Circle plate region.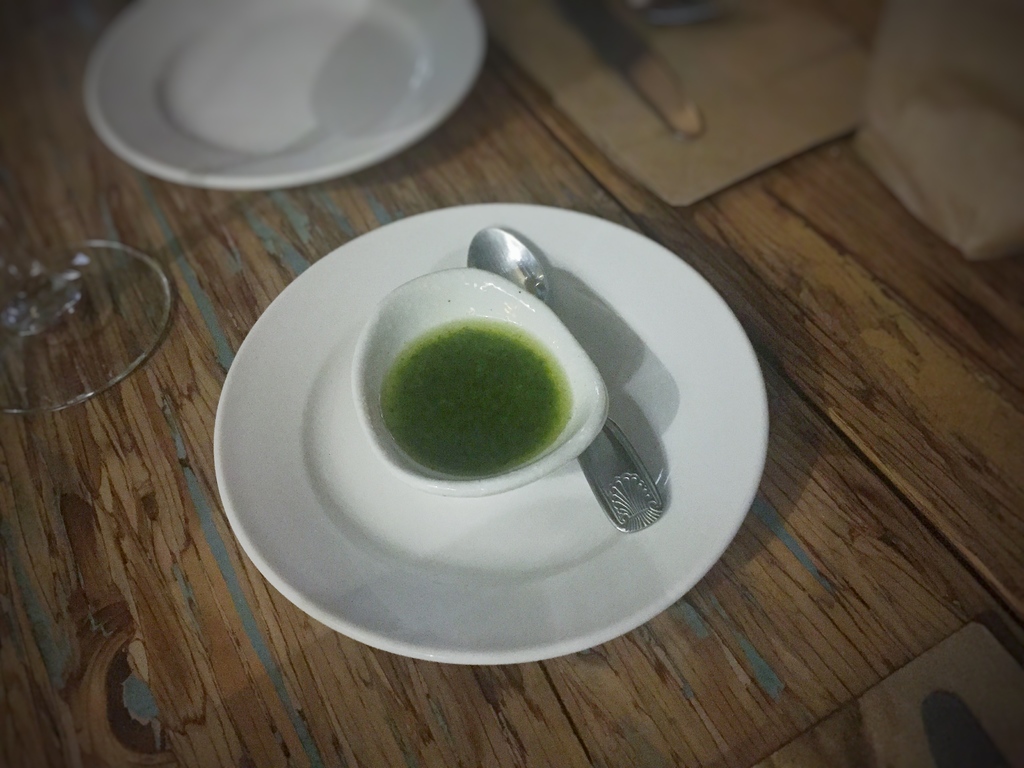
Region: x1=214 y1=203 x2=770 y2=666.
